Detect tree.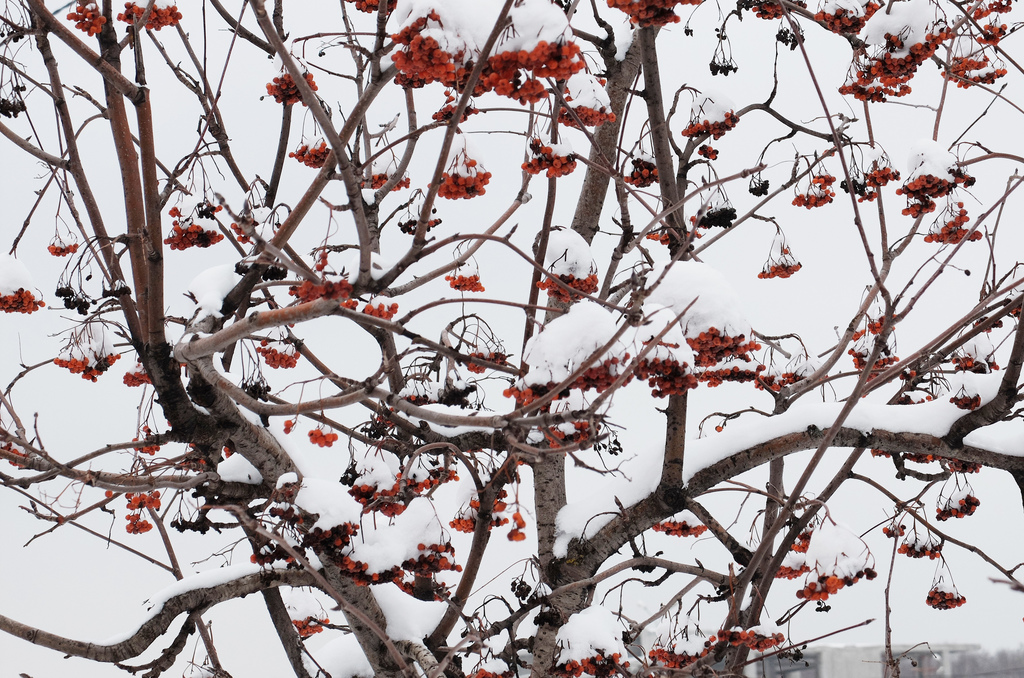
Detected at {"left": 0, "top": 0, "right": 1023, "bottom": 677}.
